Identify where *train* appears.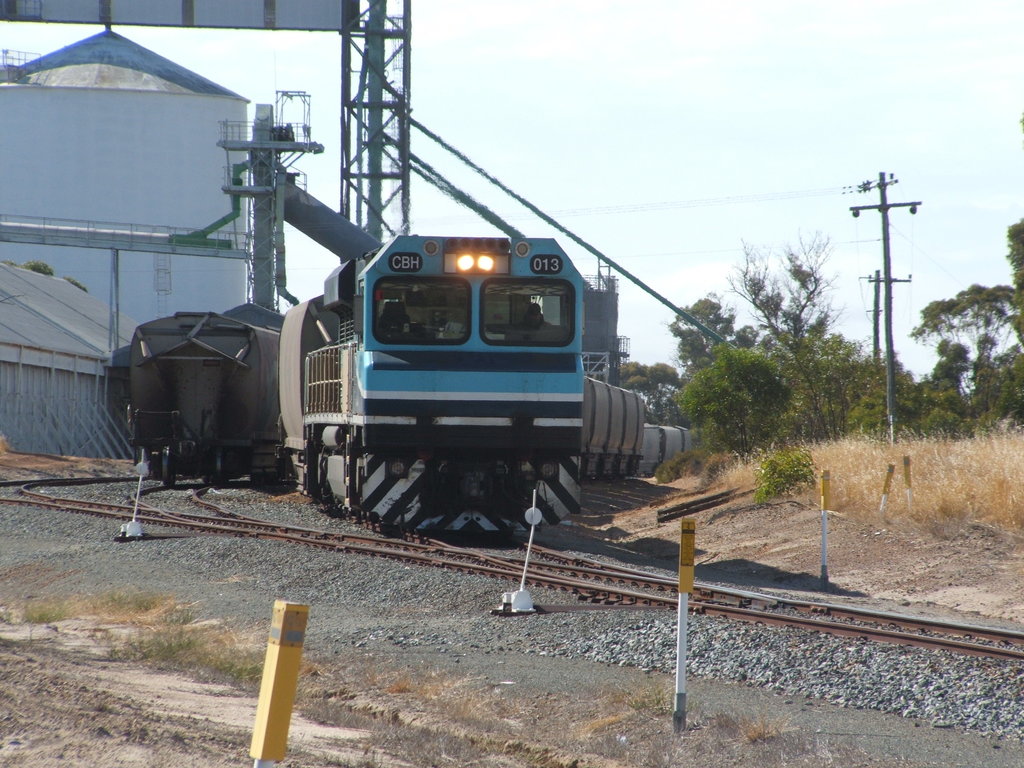
Appears at (left=276, top=238, right=652, bottom=532).
